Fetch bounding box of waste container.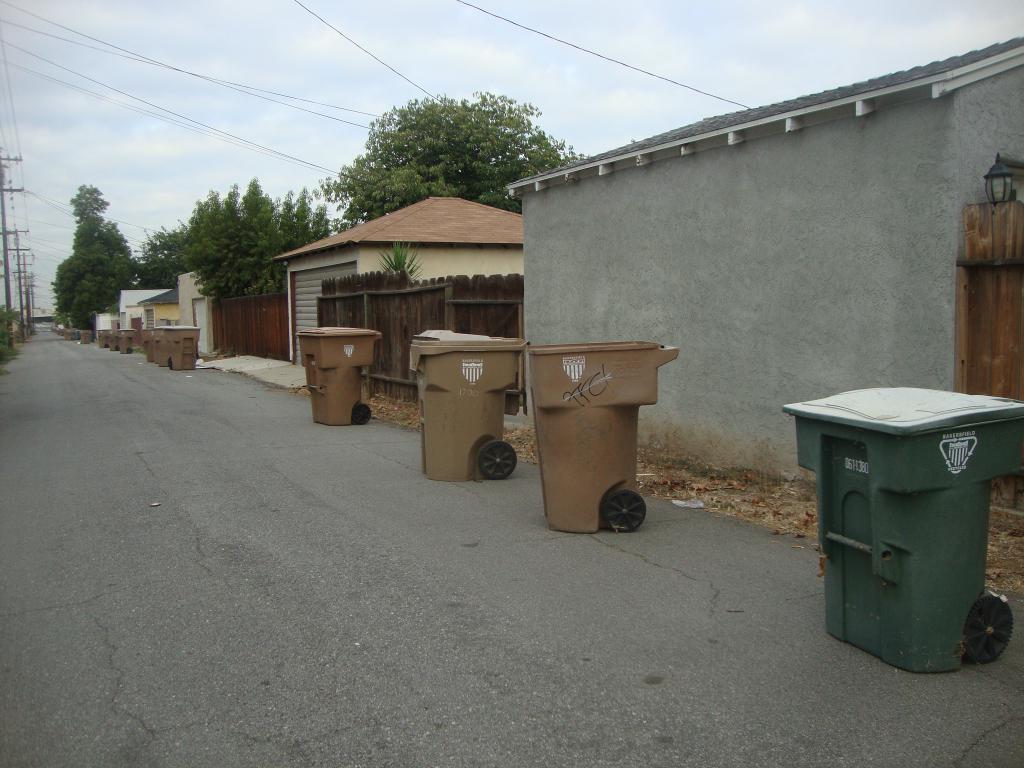
Bbox: 410 330 531 483.
